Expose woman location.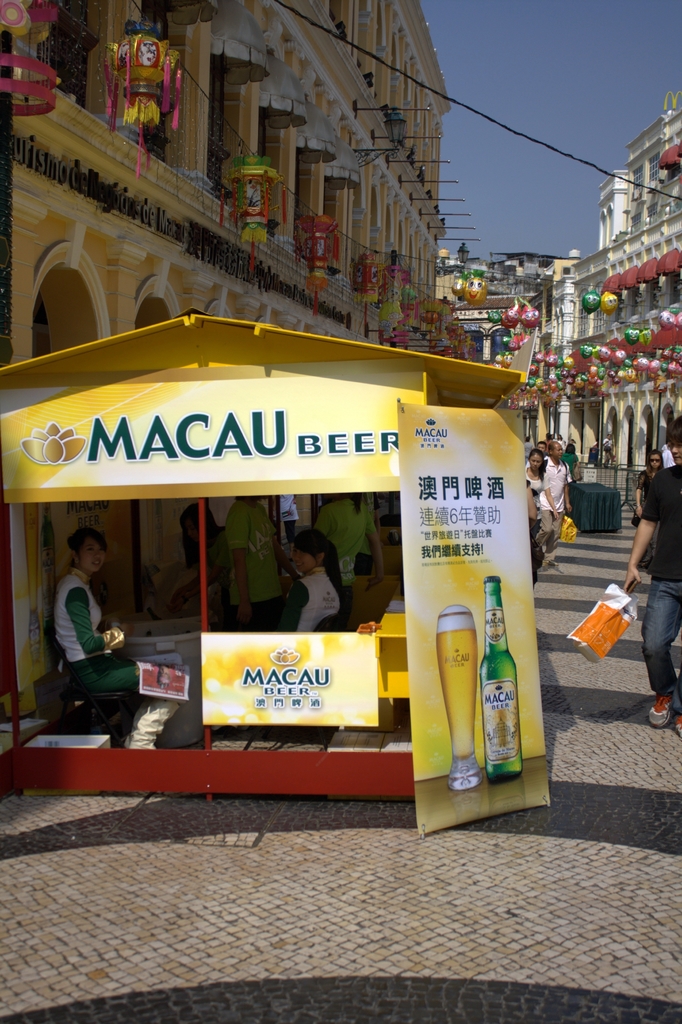
Exposed at [524, 449, 559, 533].
